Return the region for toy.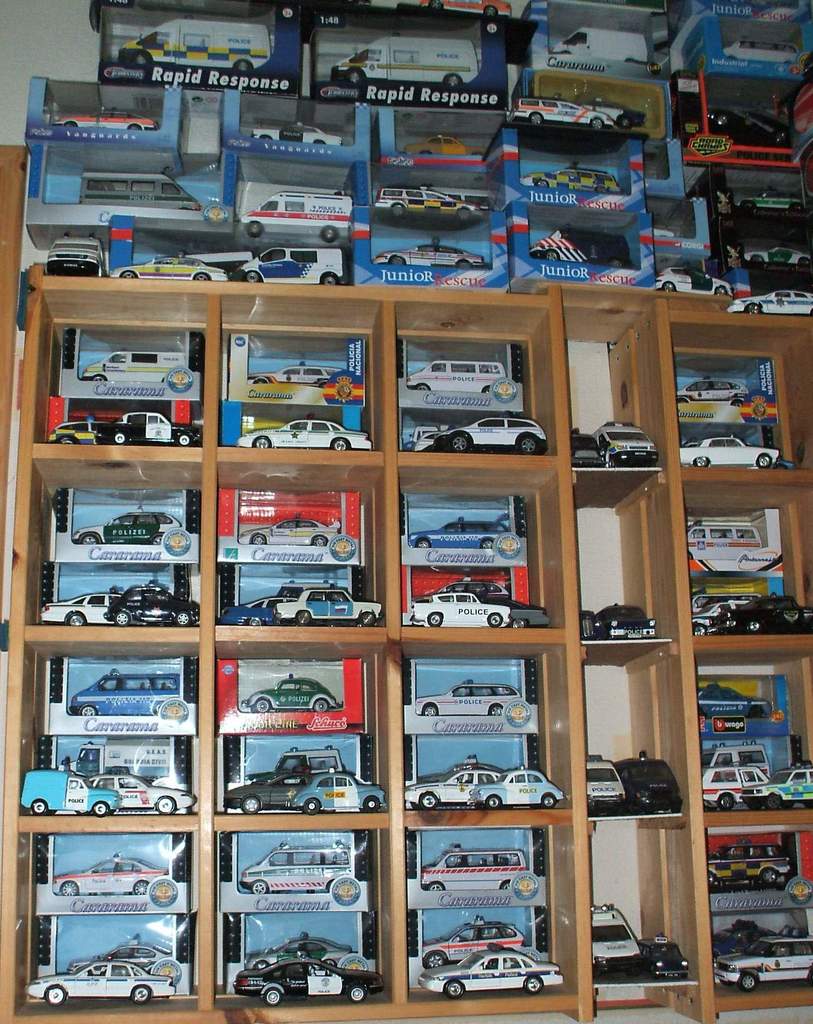
<bbox>236, 419, 371, 448</bbox>.
